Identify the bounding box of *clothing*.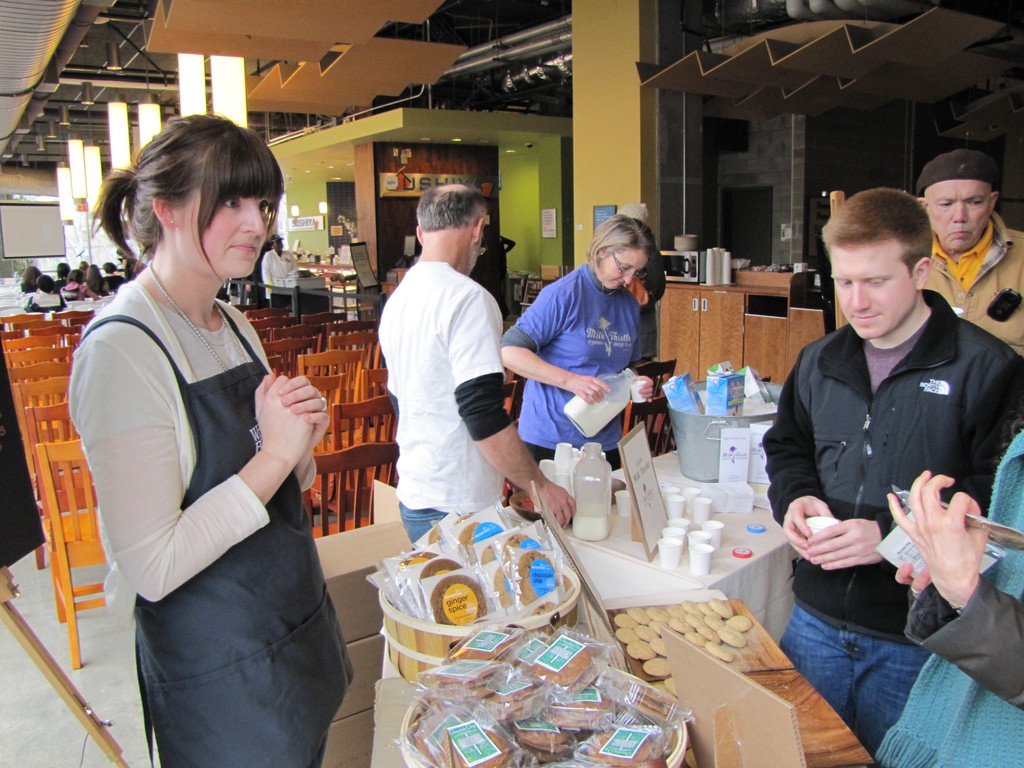
left=920, top=214, right=1023, bottom=357.
